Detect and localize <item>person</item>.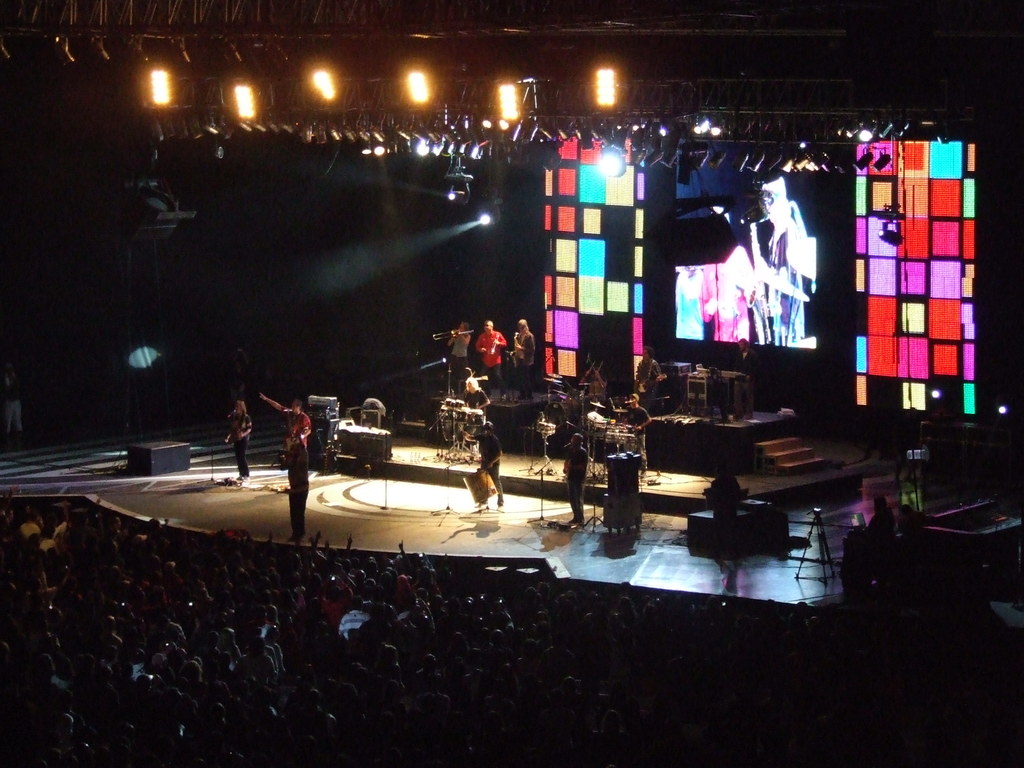
Localized at pyautogui.locateOnScreen(472, 419, 503, 512).
